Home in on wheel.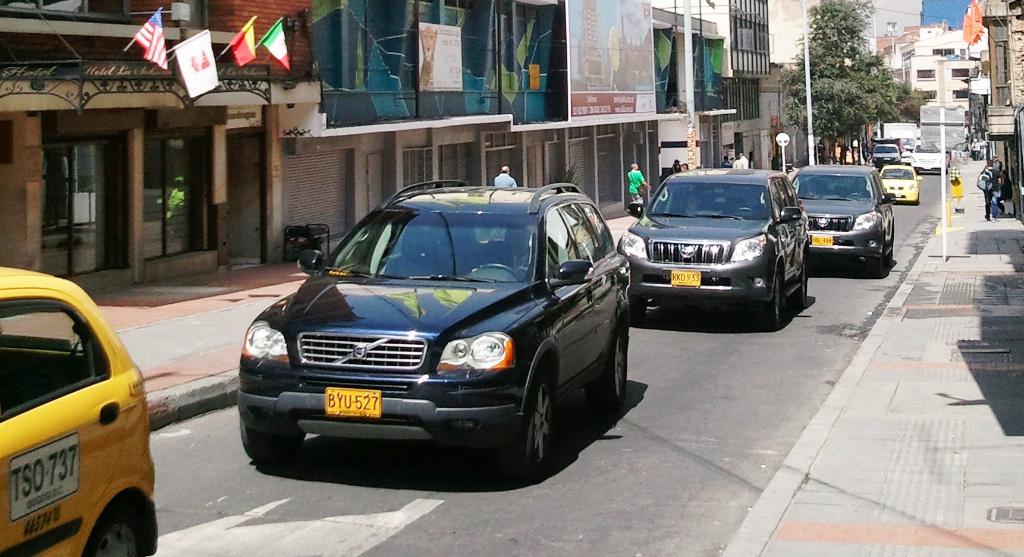
Homed in at rect(235, 419, 305, 462).
